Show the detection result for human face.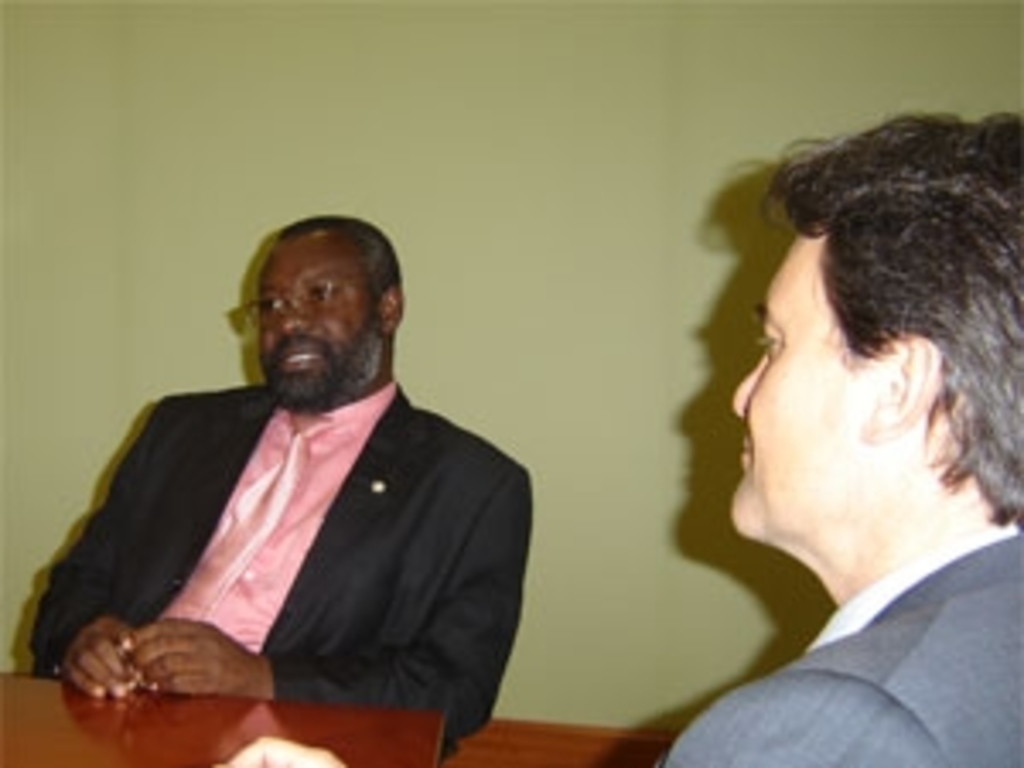
253:232:375:386.
